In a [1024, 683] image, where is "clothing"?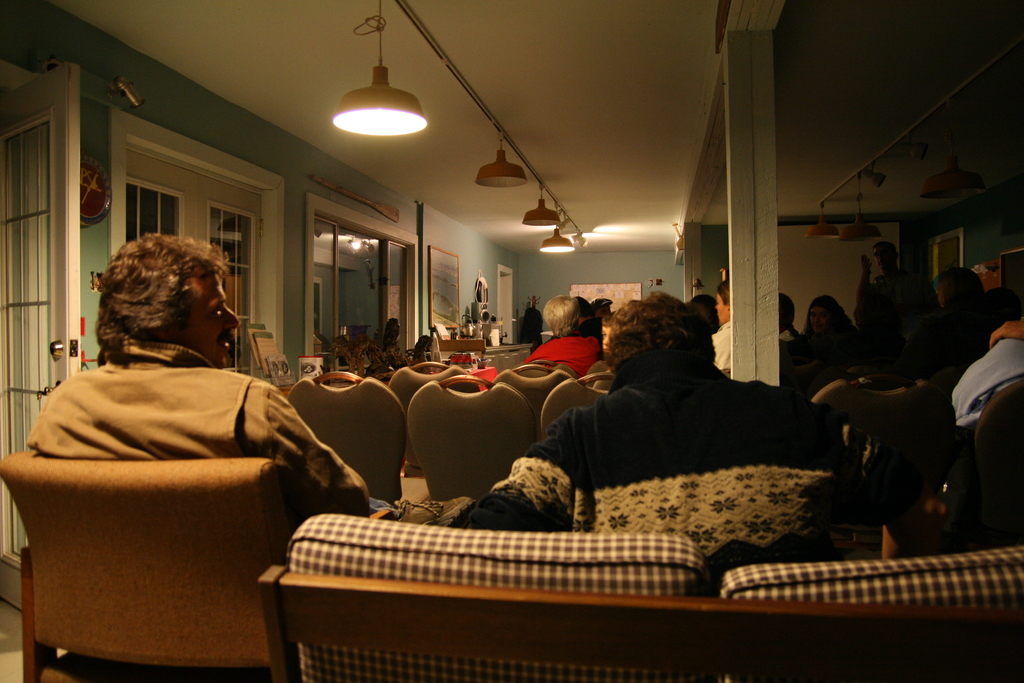
select_region(903, 301, 993, 355).
